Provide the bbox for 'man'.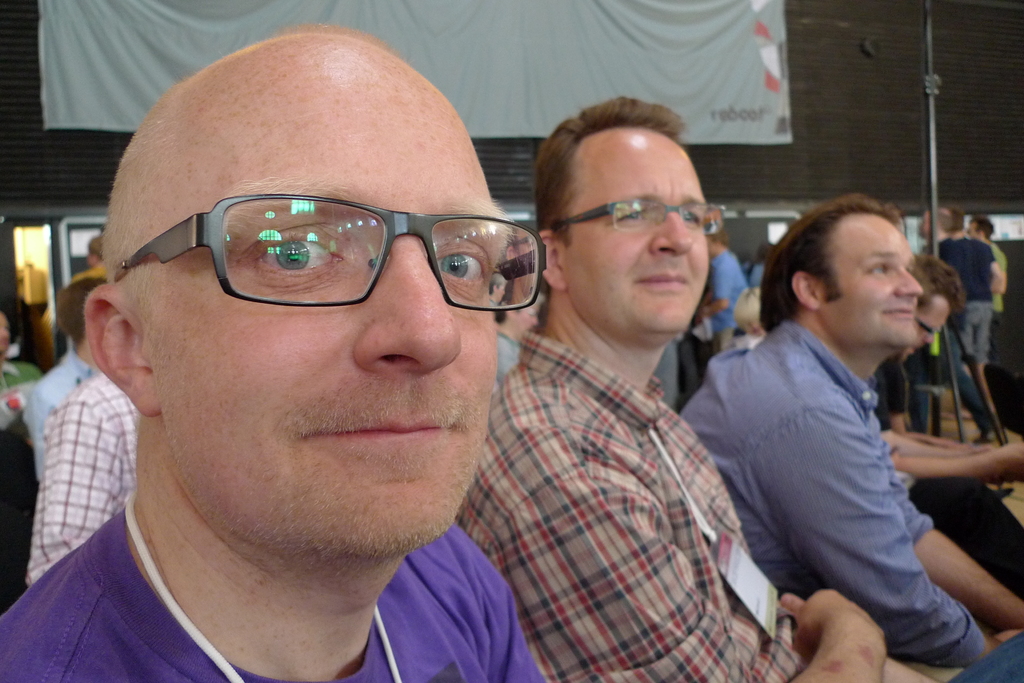
0:42:665:682.
